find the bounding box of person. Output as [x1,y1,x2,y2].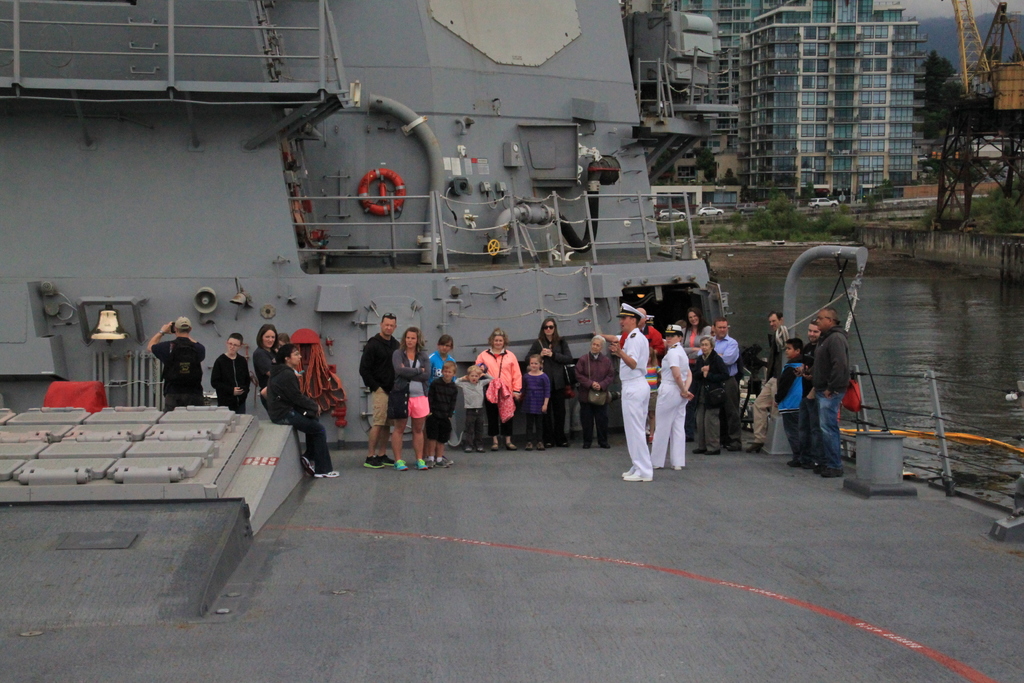
[457,364,492,452].
